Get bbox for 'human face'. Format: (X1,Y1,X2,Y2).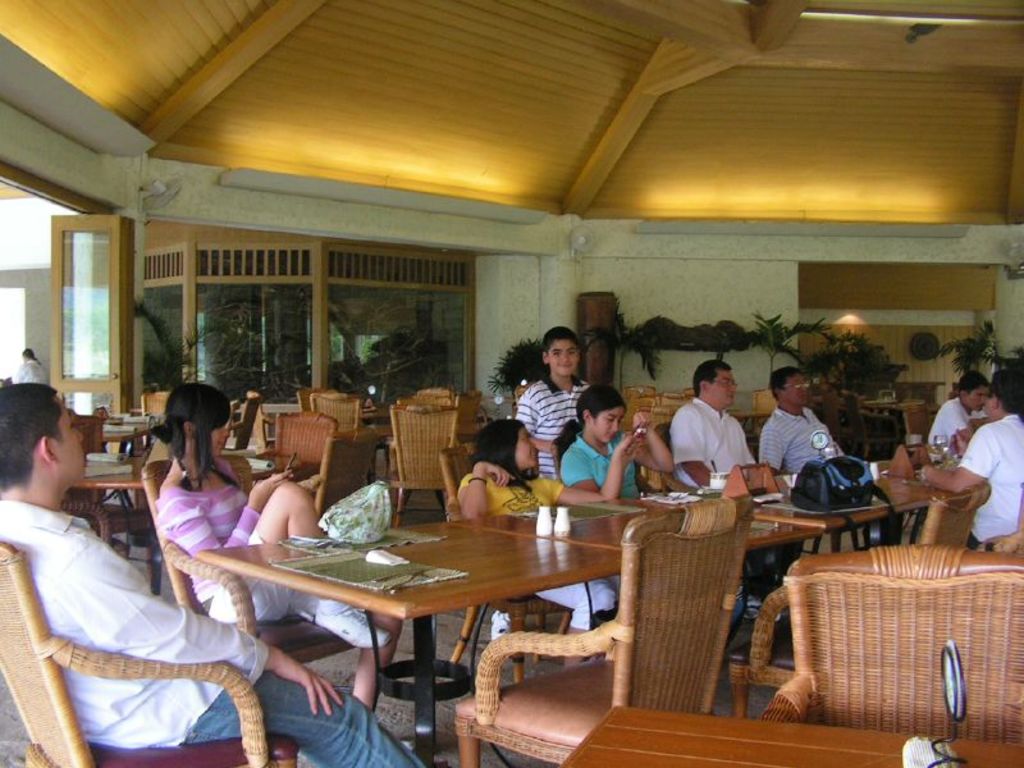
(785,370,813,416).
